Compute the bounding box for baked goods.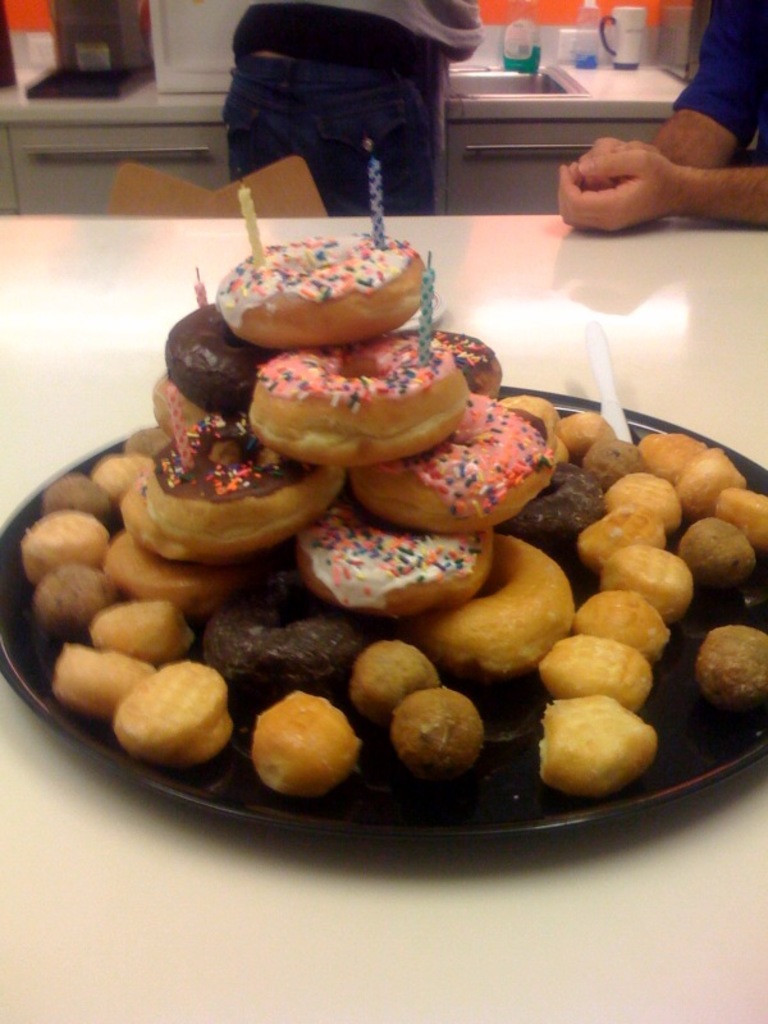
bbox=[347, 401, 575, 535].
